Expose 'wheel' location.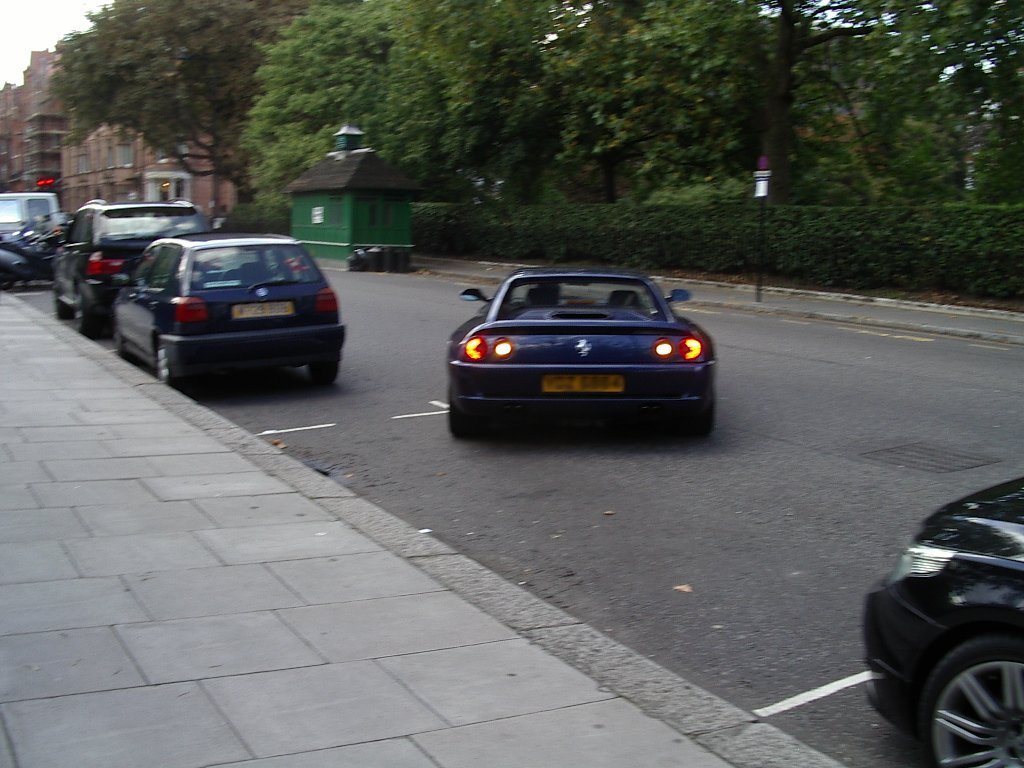
Exposed at bbox(448, 402, 478, 448).
